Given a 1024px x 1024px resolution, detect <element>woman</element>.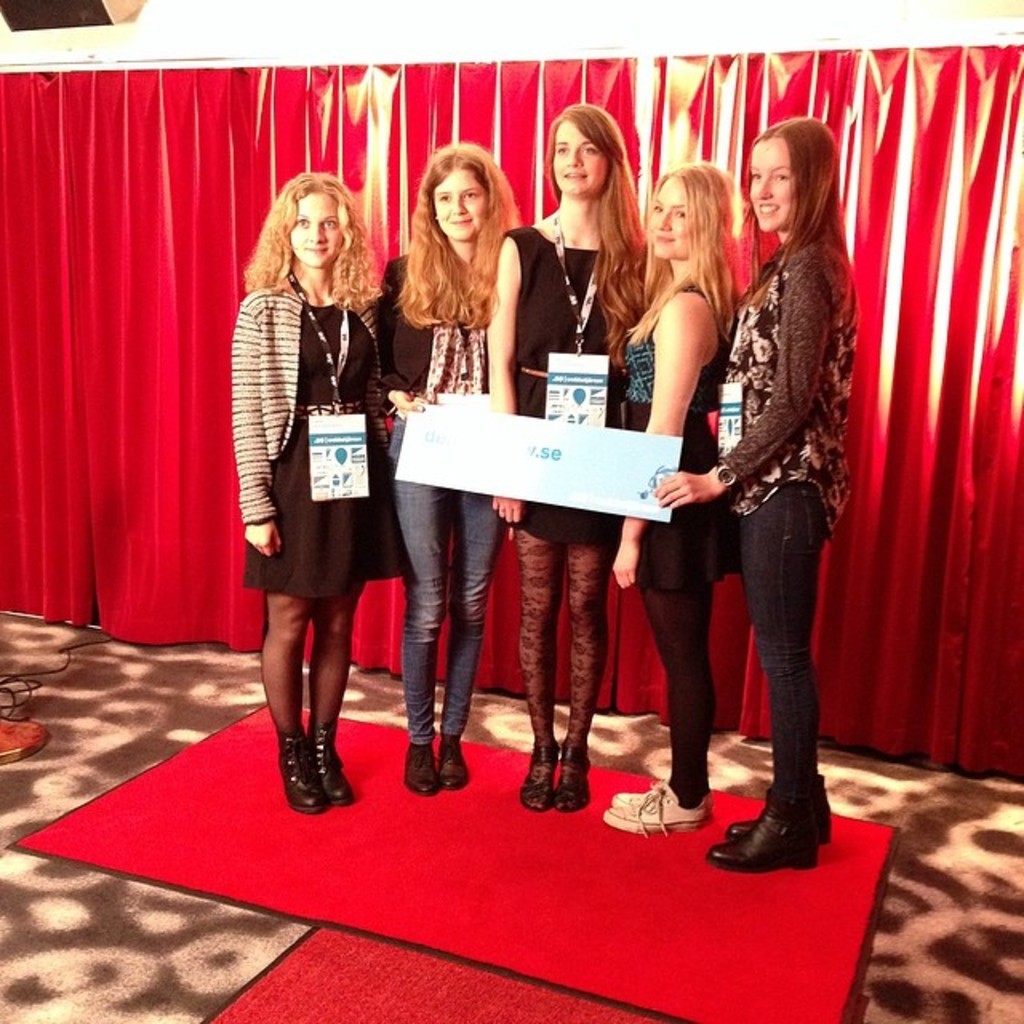
rect(486, 99, 646, 811).
